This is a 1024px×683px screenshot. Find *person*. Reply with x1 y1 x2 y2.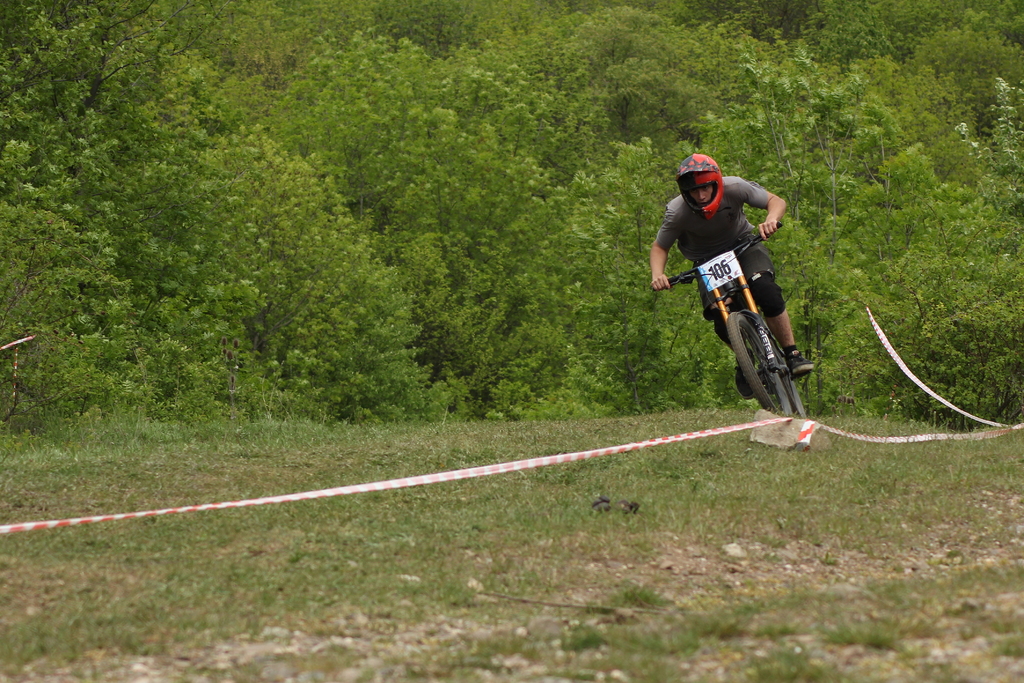
657 151 811 437.
